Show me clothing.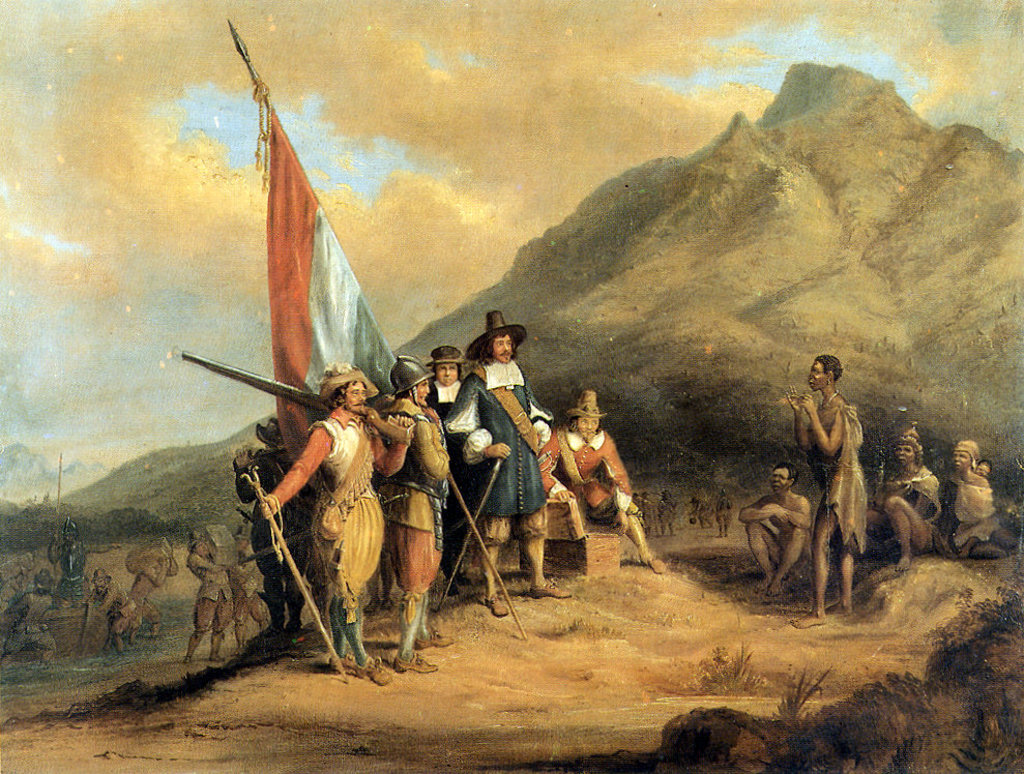
clothing is here: bbox=(410, 375, 468, 583).
